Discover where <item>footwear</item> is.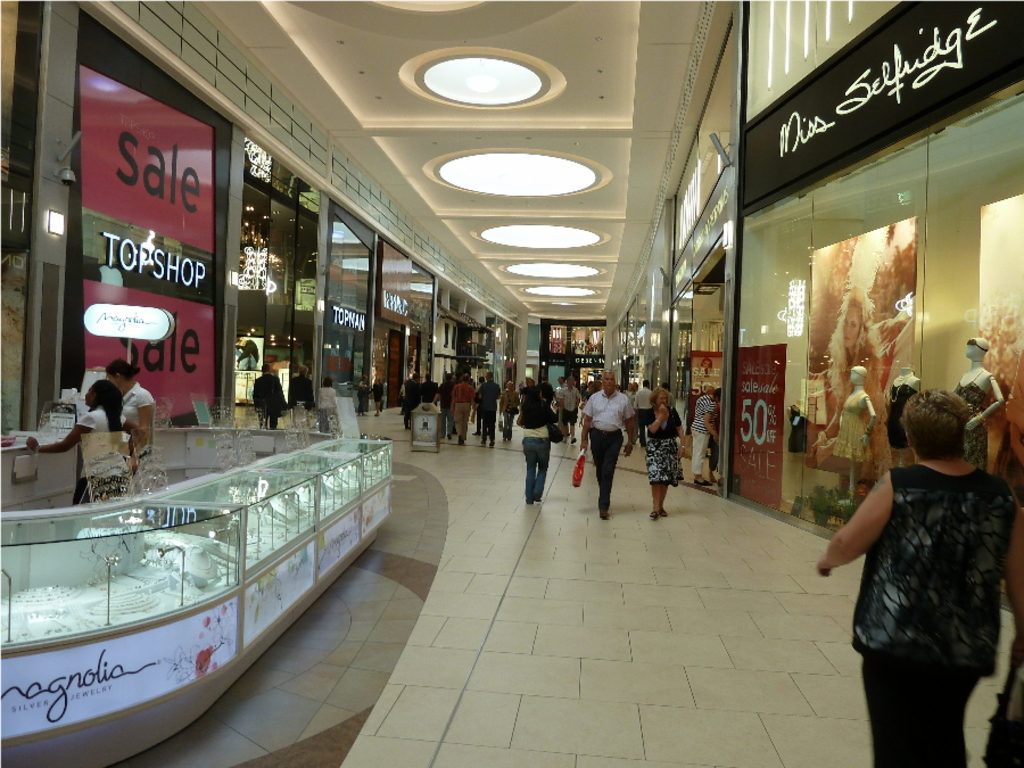
Discovered at select_region(523, 497, 529, 505).
